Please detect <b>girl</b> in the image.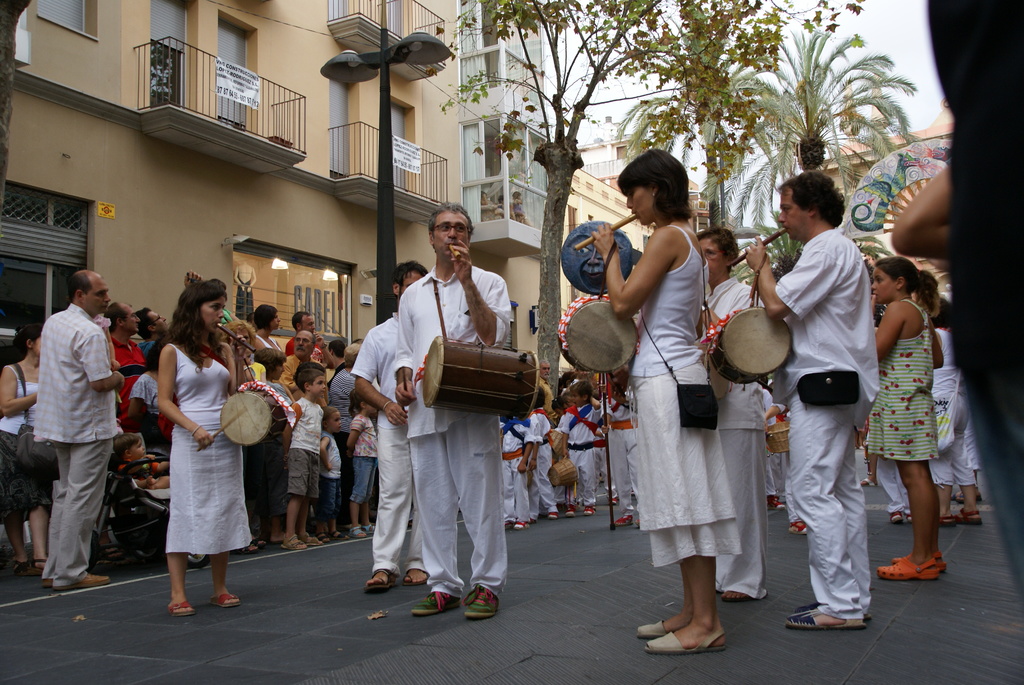
l=870, t=257, r=945, b=581.
